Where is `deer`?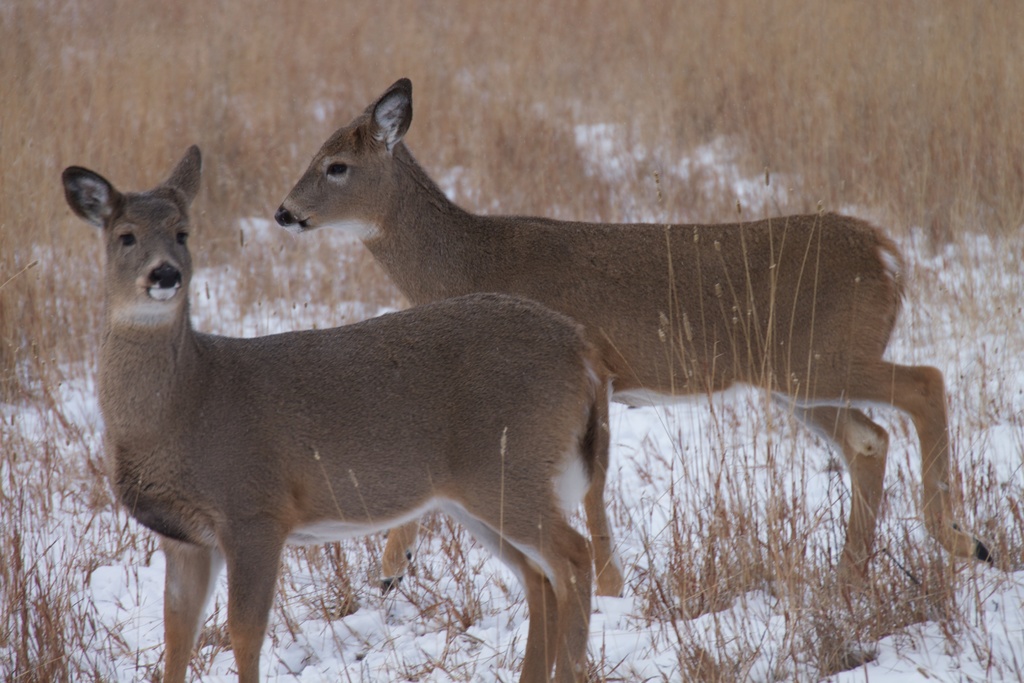
[x1=61, y1=145, x2=595, y2=682].
